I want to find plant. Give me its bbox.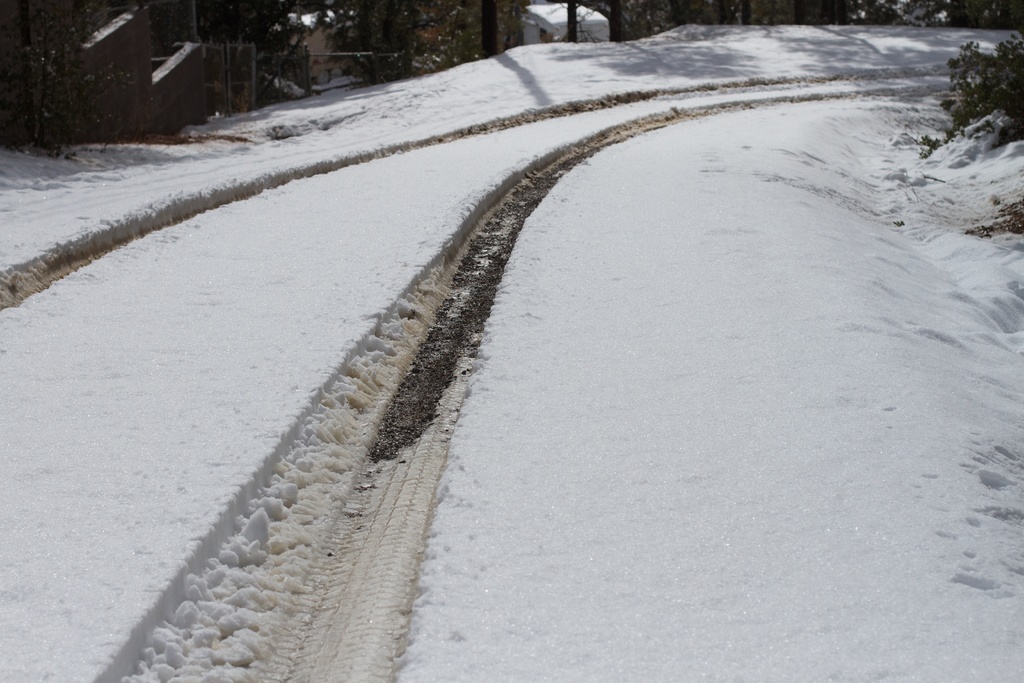
[x1=948, y1=29, x2=1018, y2=126].
